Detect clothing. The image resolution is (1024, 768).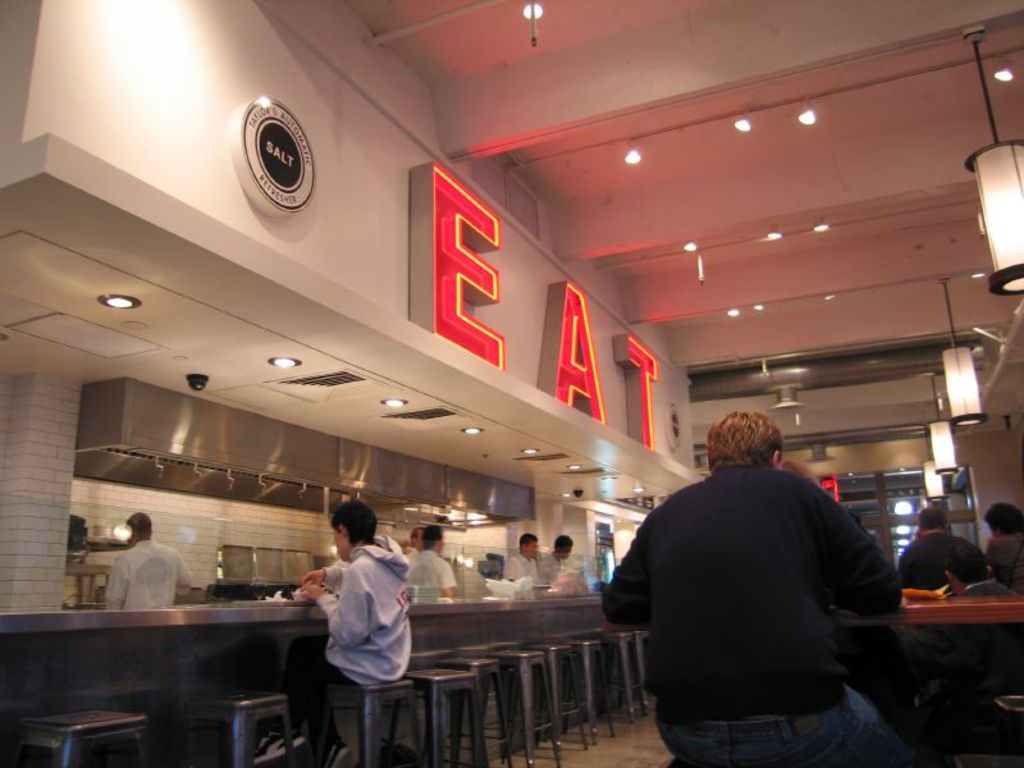
279,531,407,767.
